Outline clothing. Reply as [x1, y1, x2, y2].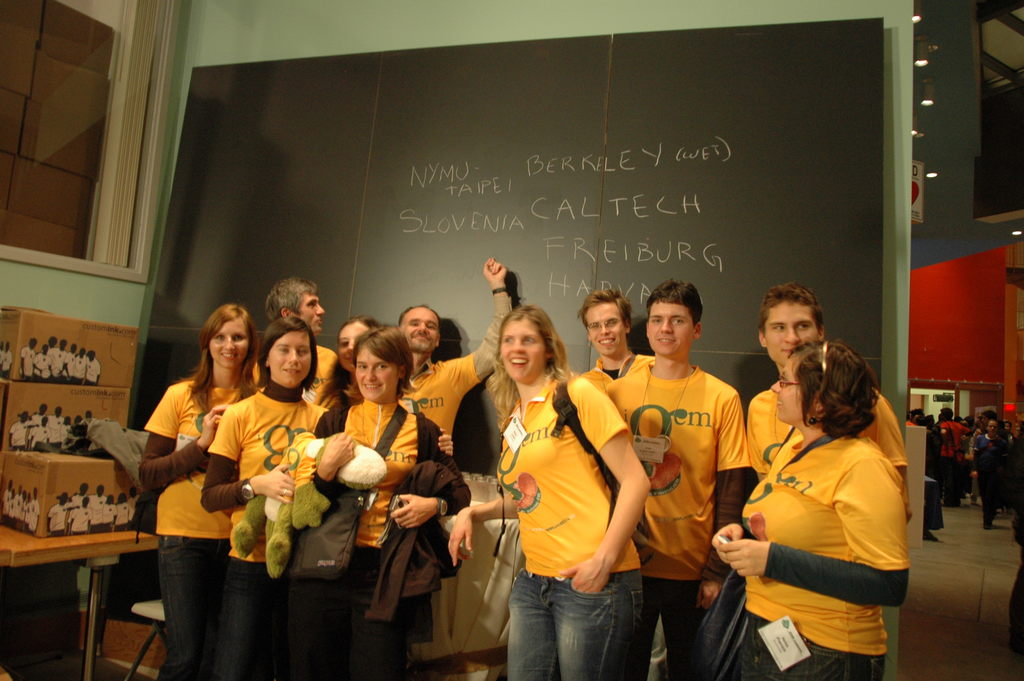
[74, 354, 90, 380].
